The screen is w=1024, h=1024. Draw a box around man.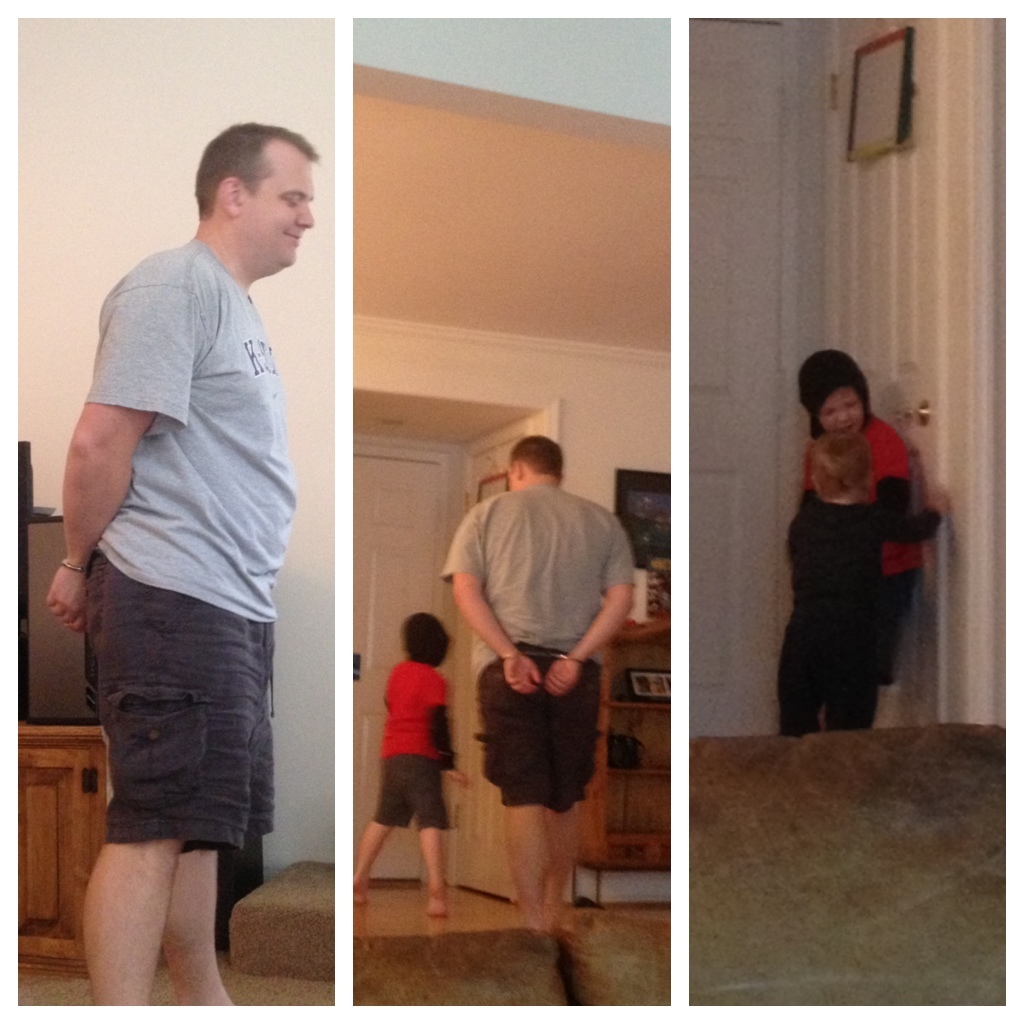
448, 438, 634, 932.
